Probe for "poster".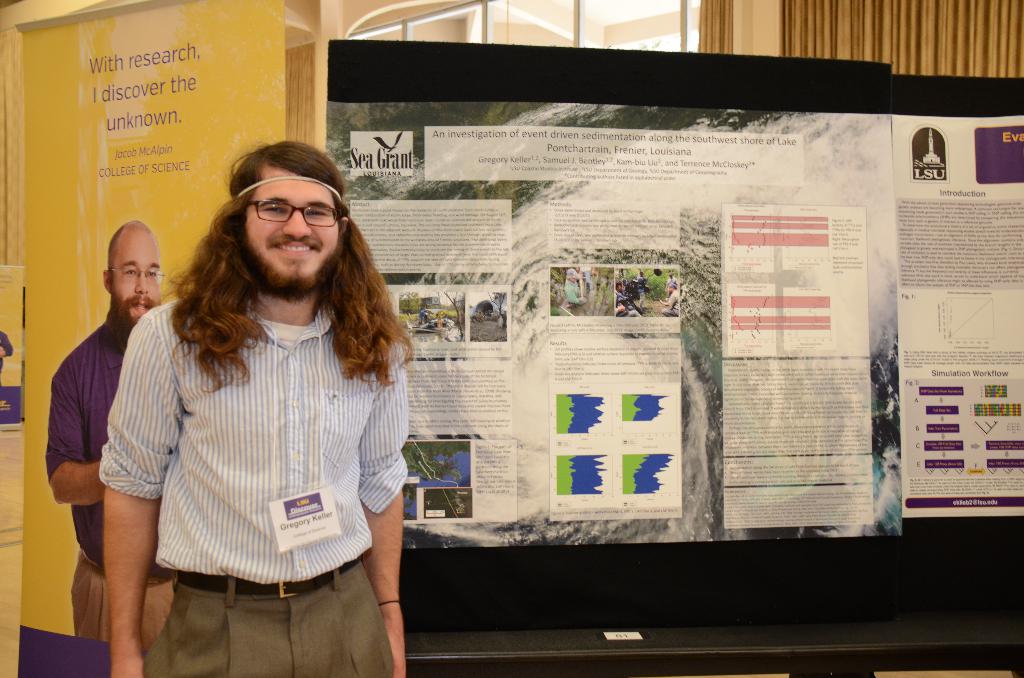
Probe result: (x1=714, y1=359, x2=876, y2=528).
